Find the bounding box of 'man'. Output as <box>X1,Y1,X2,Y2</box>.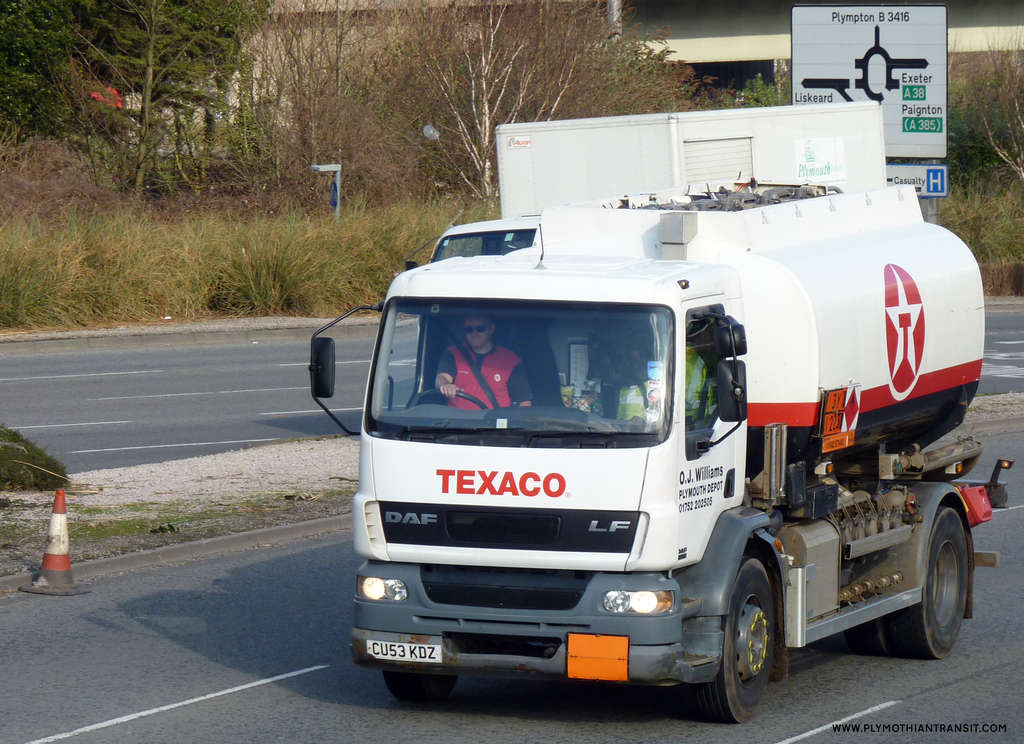
<box>432,313,531,412</box>.
